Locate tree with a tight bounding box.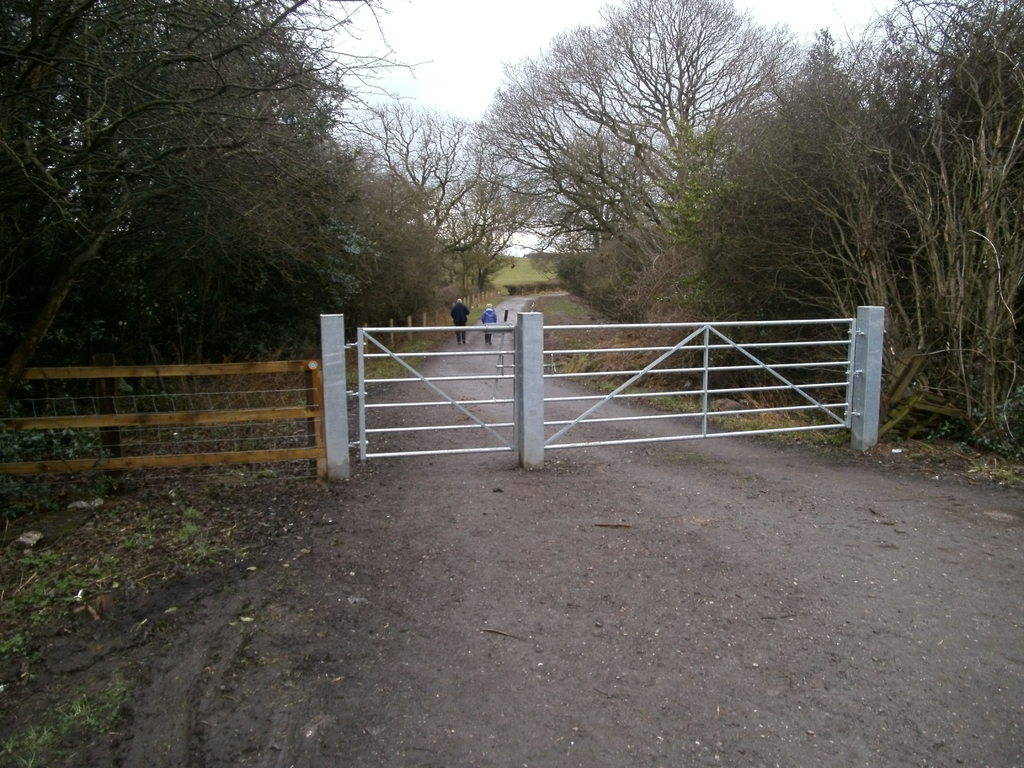
(left=473, top=23, right=835, bottom=305).
